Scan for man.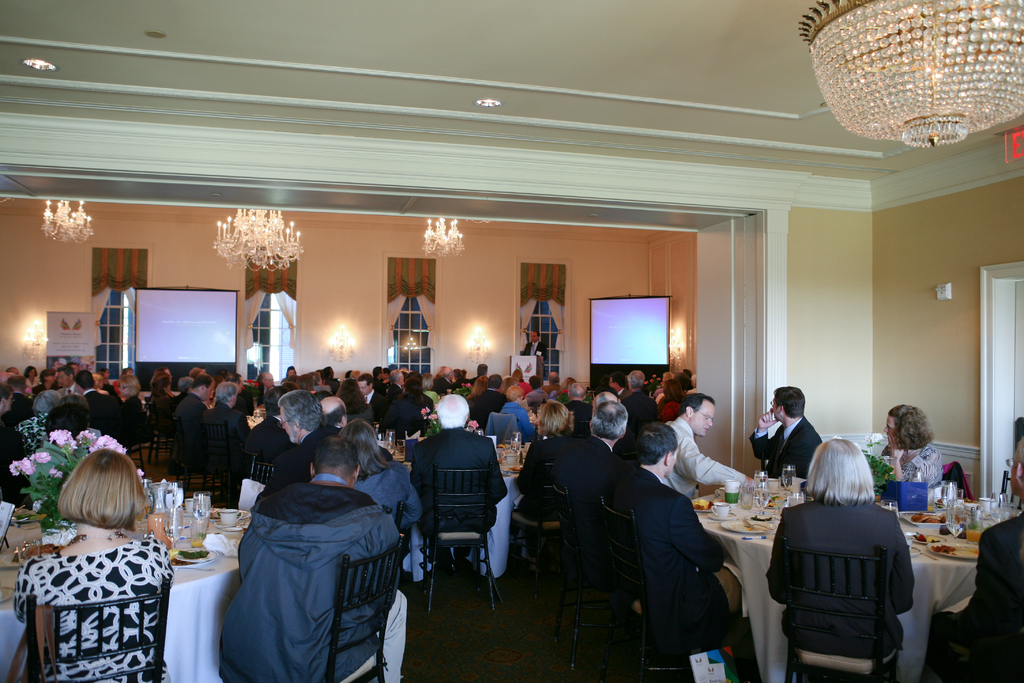
Scan result: [76,363,125,443].
